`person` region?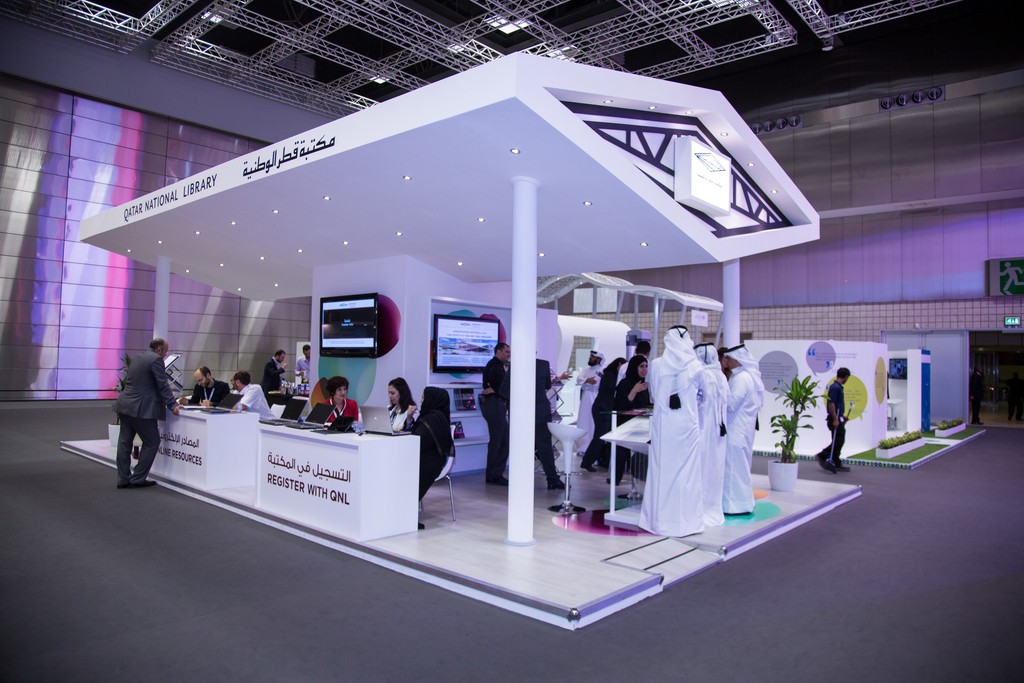
bbox=(114, 341, 182, 487)
